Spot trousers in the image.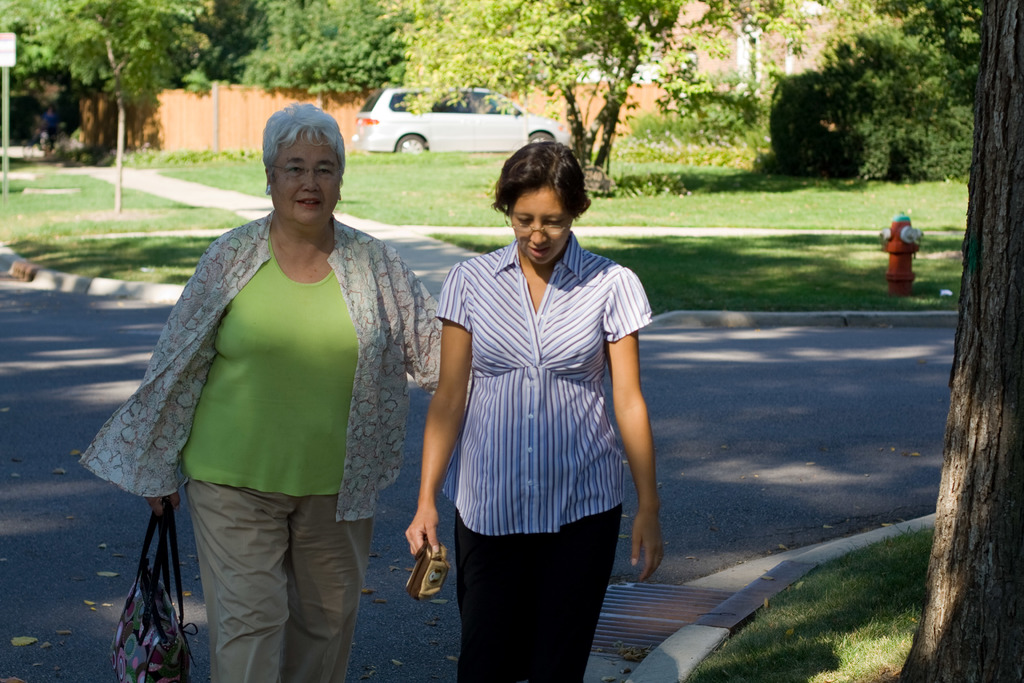
trousers found at (x1=455, y1=504, x2=623, y2=682).
